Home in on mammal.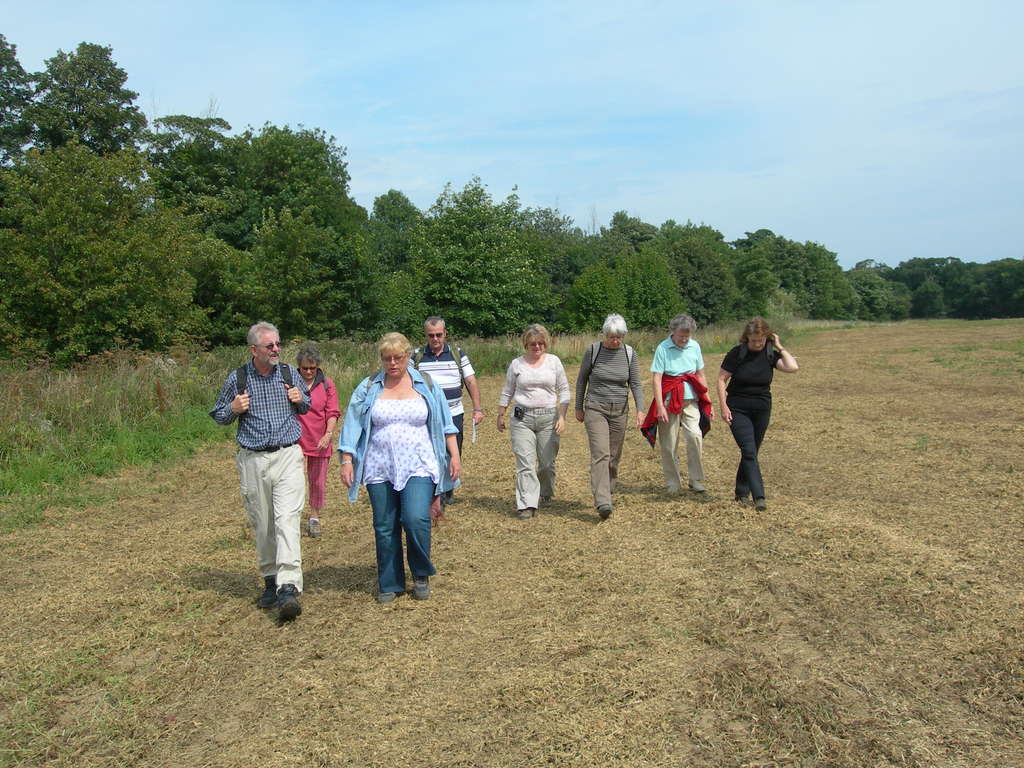
Homed in at {"x1": 337, "y1": 339, "x2": 466, "y2": 605}.
